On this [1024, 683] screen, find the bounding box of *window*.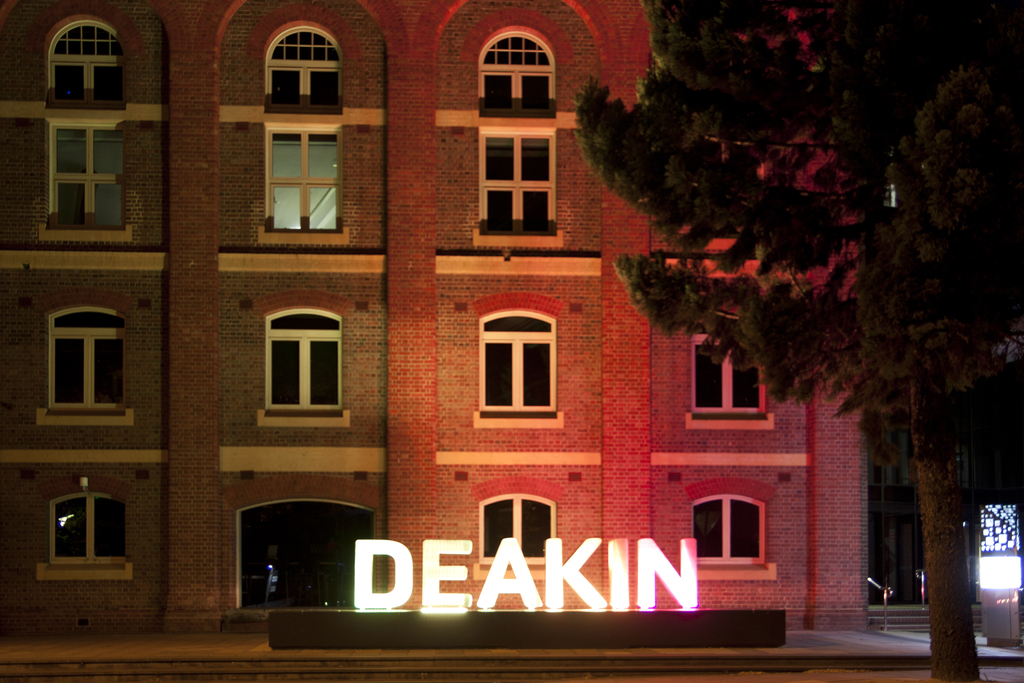
Bounding box: box(47, 20, 124, 108).
